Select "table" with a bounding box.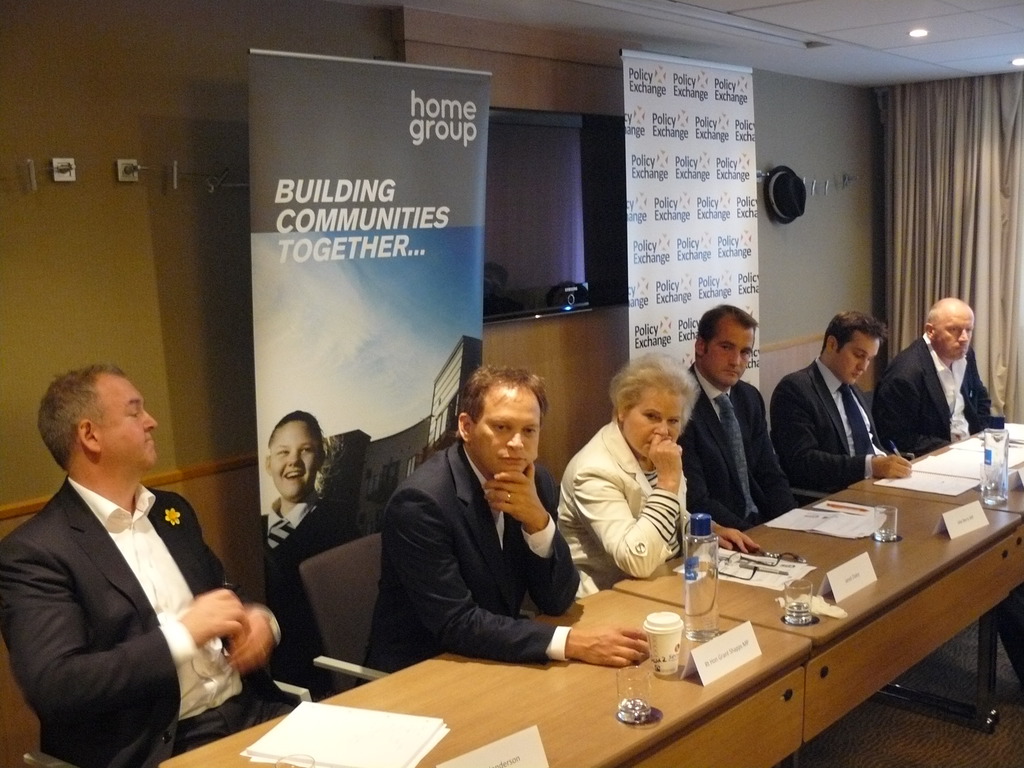
left=612, top=486, right=1023, bottom=767.
